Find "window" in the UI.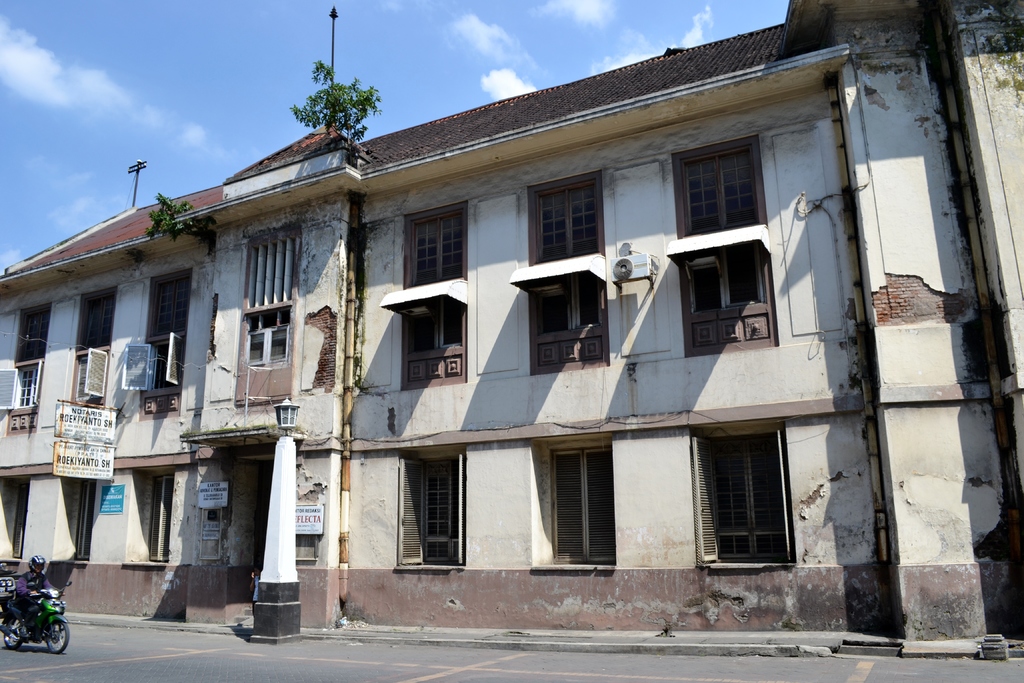
UI element at detection(79, 290, 110, 346).
